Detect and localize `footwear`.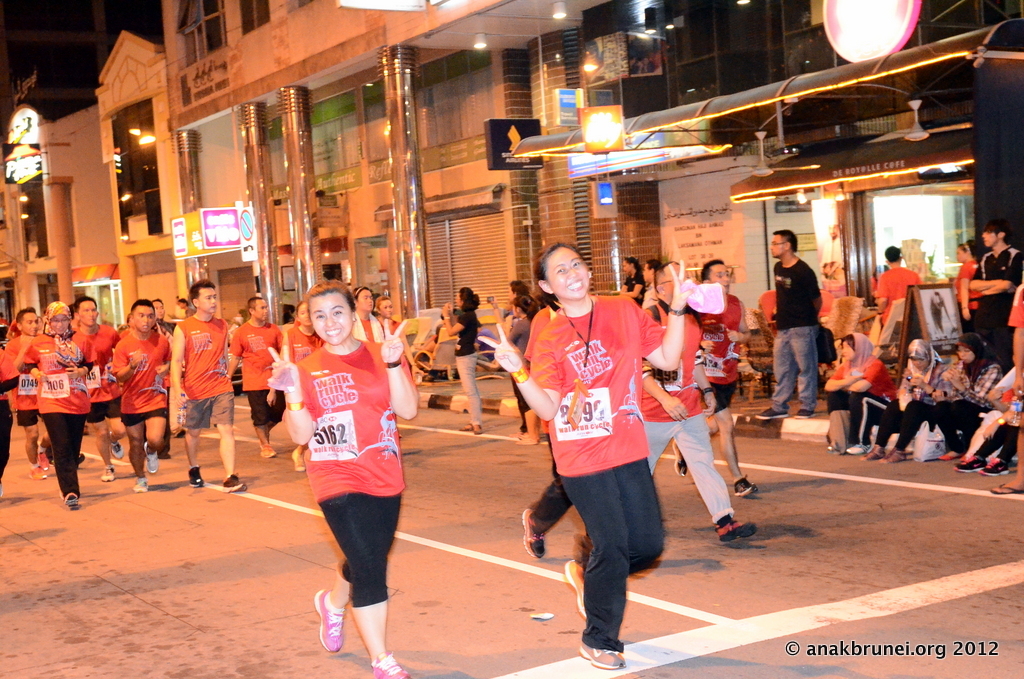
Localized at 62 487 78 509.
